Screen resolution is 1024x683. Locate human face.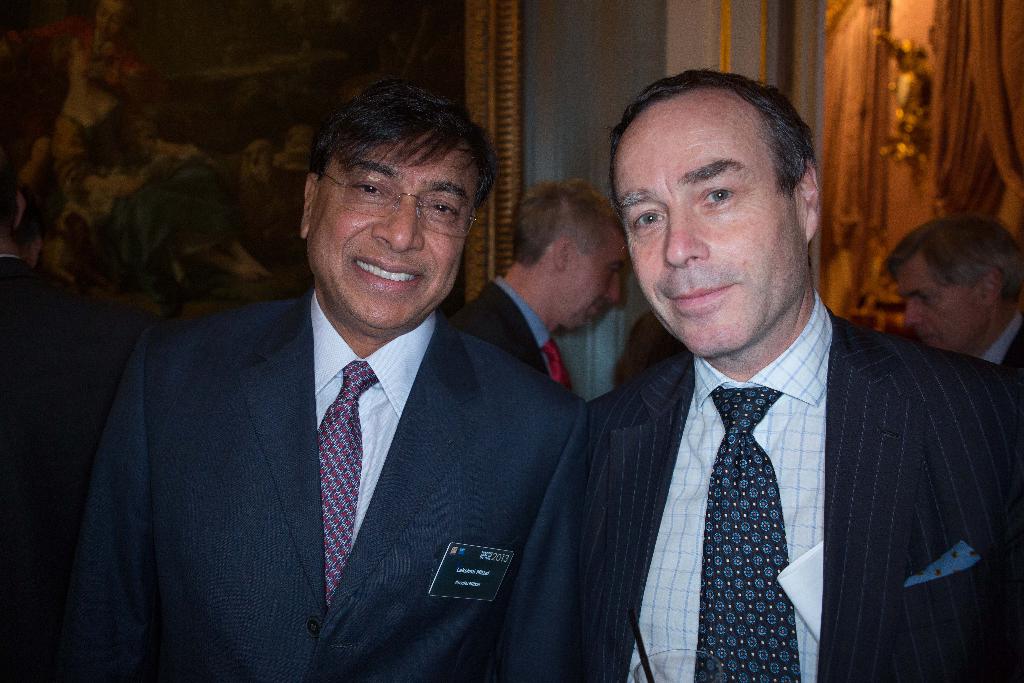
{"left": 899, "top": 254, "right": 986, "bottom": 352}.
